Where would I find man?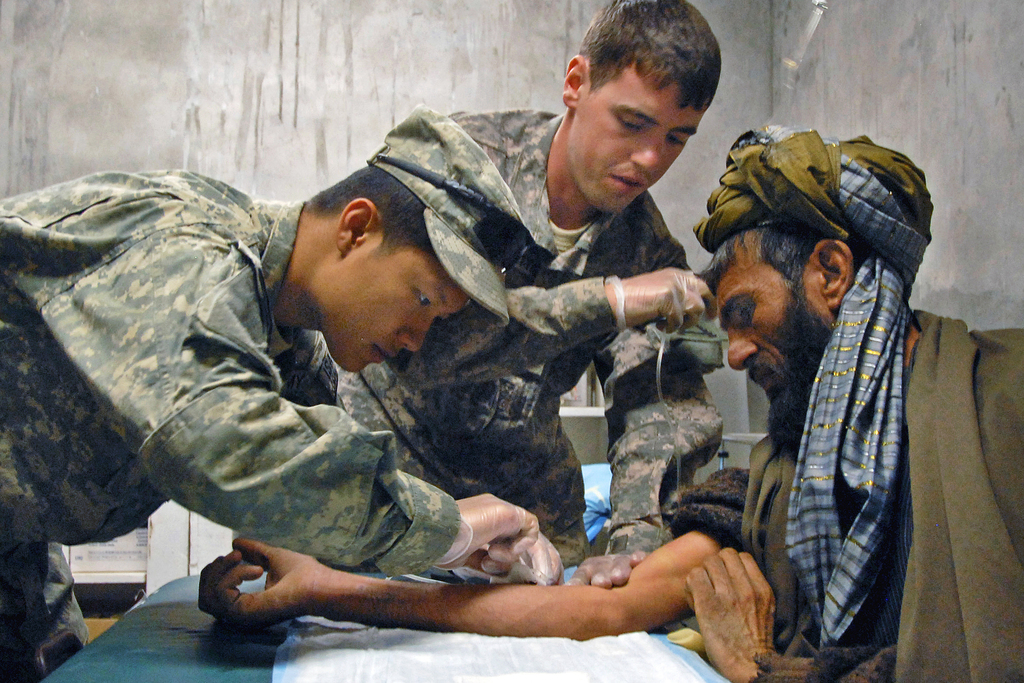
At box(332, 0, 715, 589).
